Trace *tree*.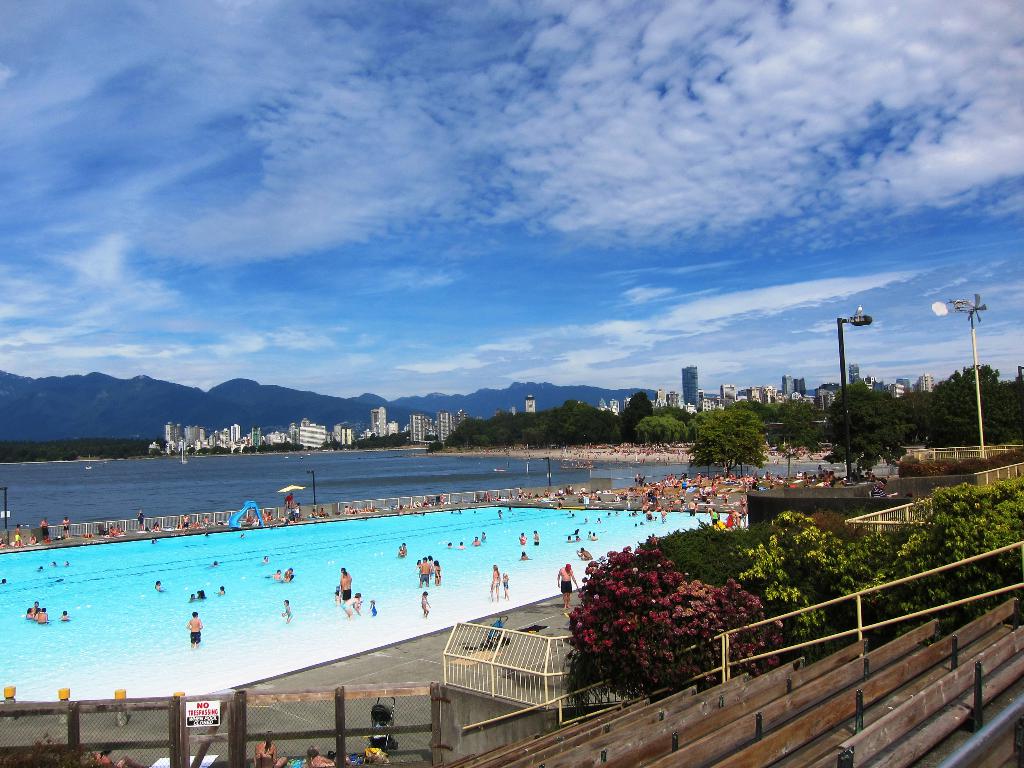
Traced to x1=687, y1=412, x2=769, y2=479.
